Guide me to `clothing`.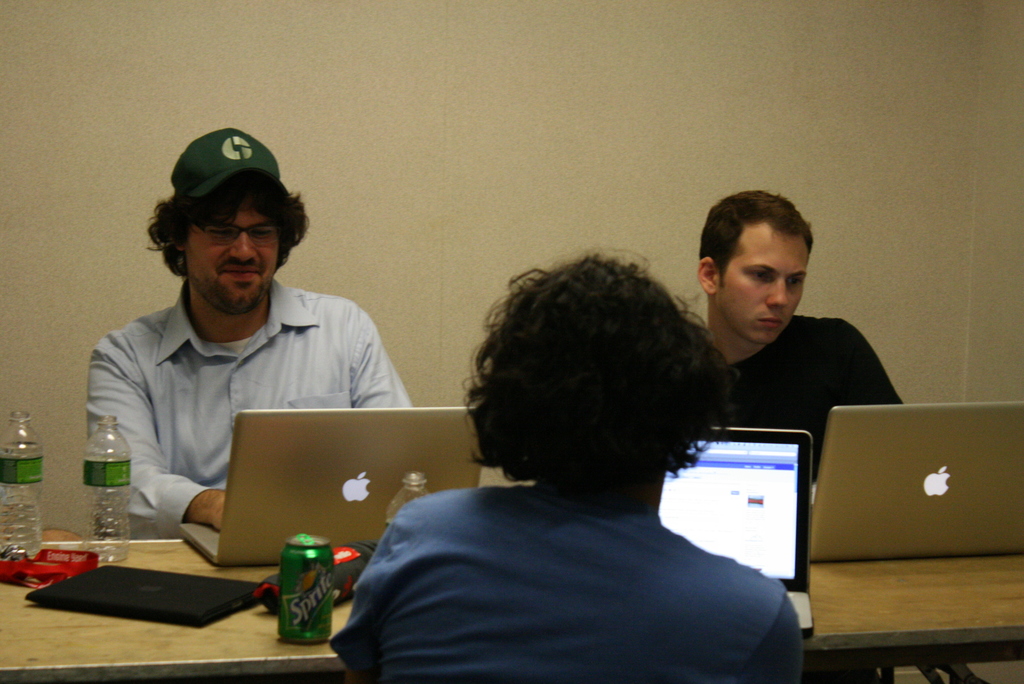
Guidance: 73 273 409 565.
